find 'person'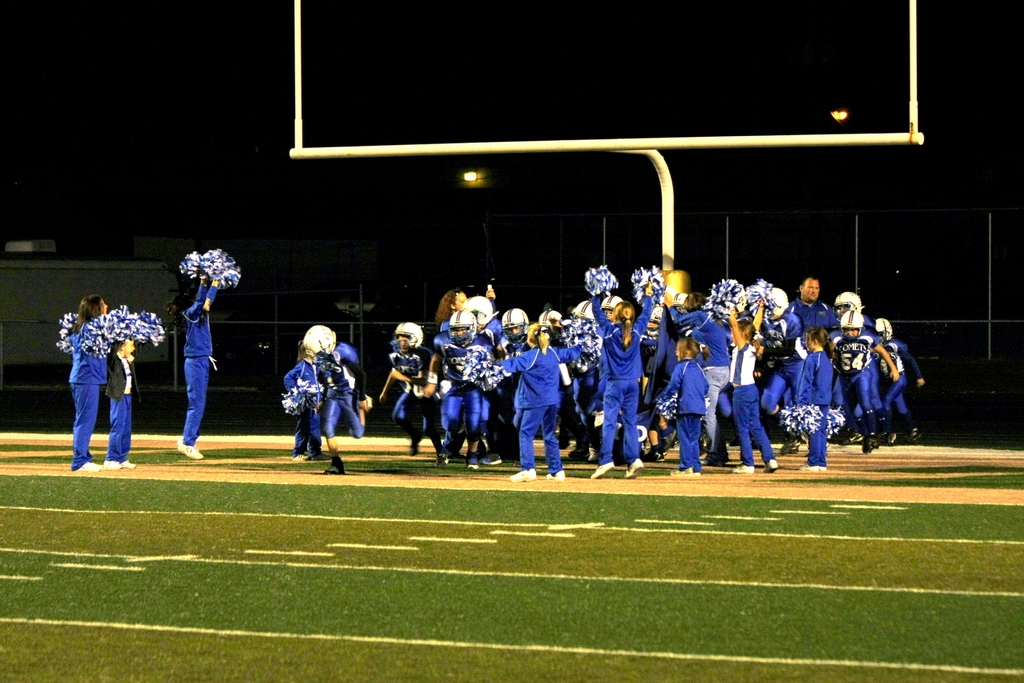
<box>286,334,328,458</box>
